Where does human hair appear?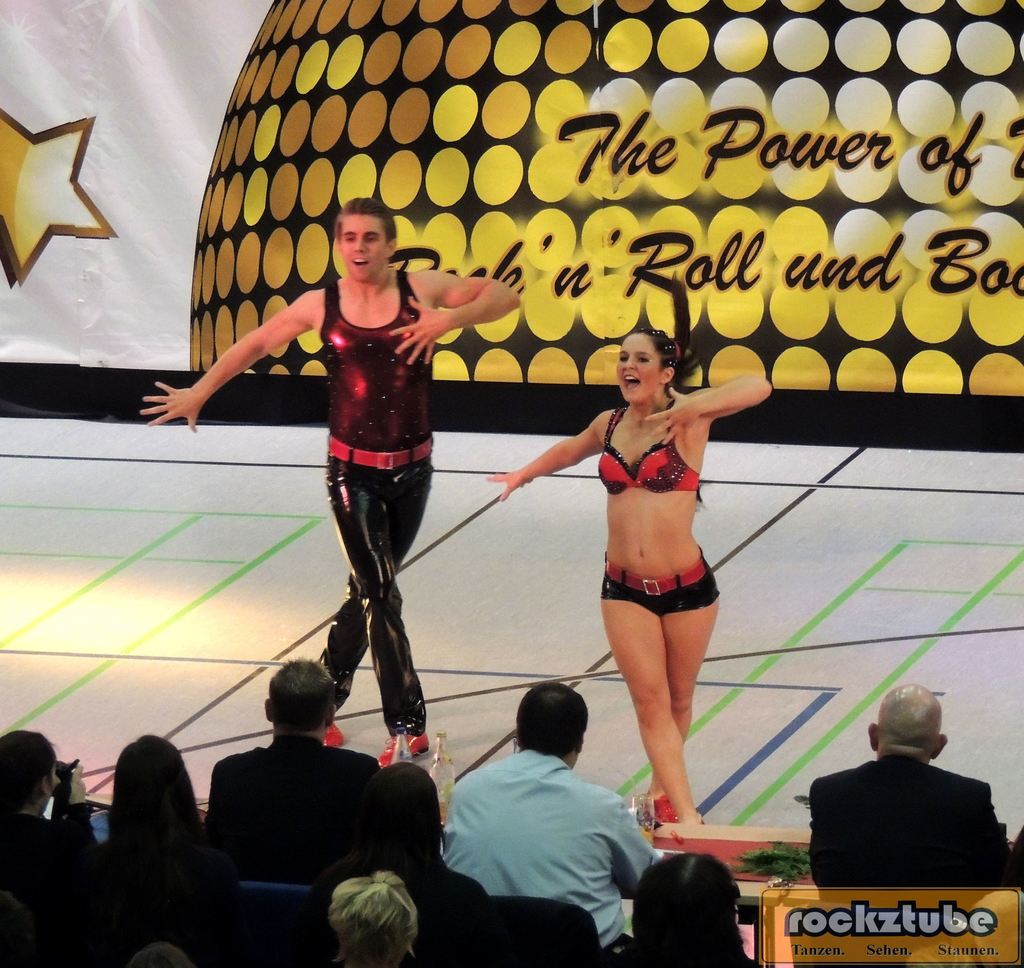
Appears at bbox(0, 729, 54, 811).
